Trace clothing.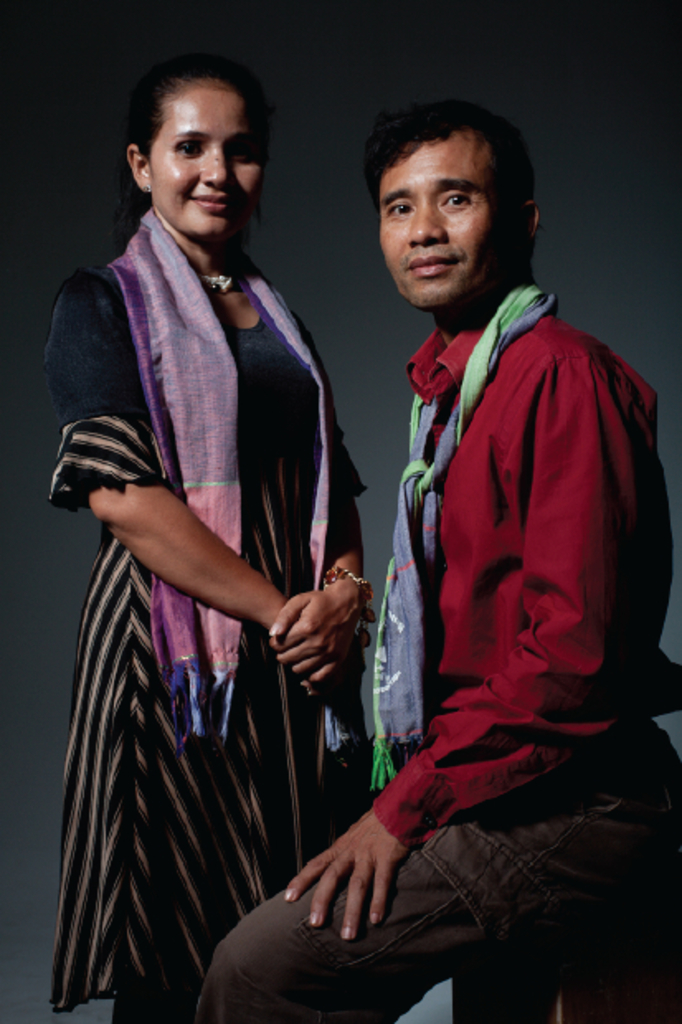
Traced to 45, 236, 368, 1021.
